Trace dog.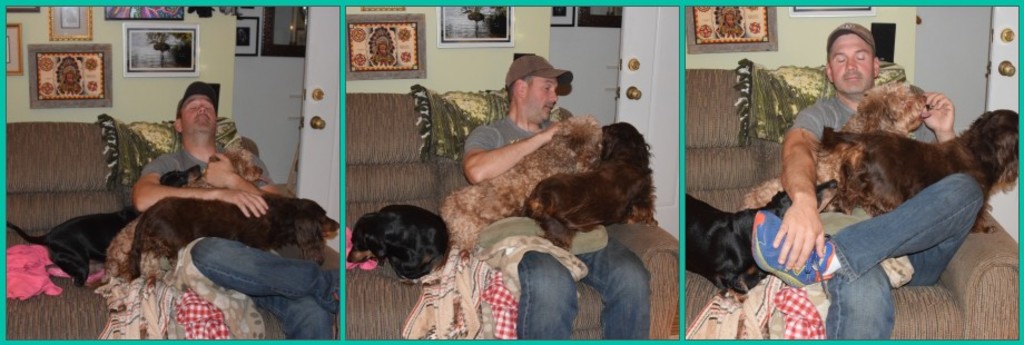
Traced to l=130, t=198, r=338, b=284.
